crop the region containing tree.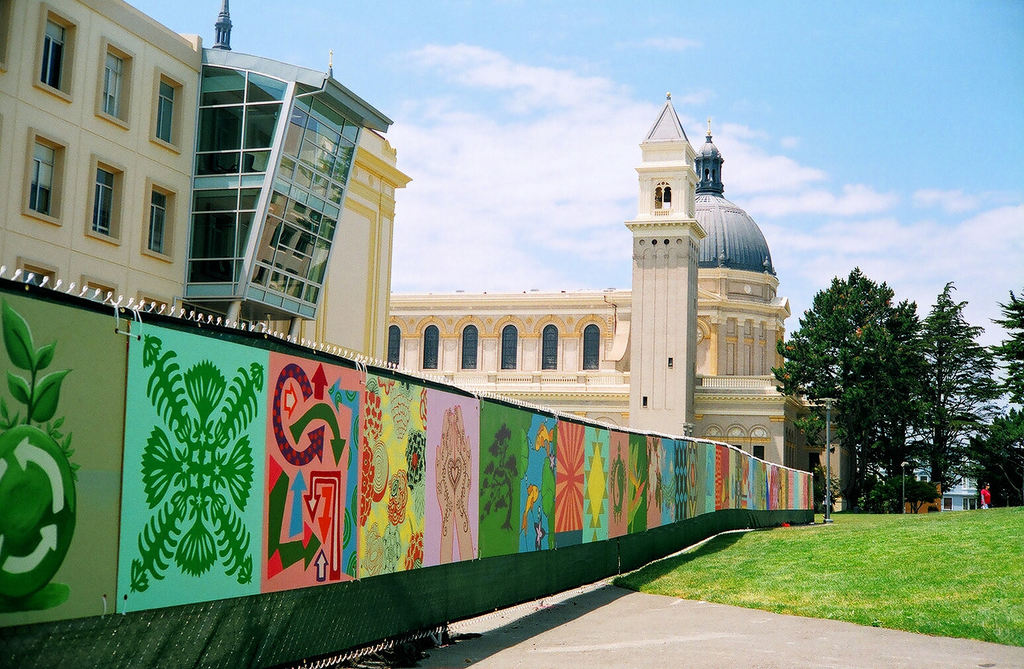
Crop region: left=982, top=283, right=1023, bottom=515.
